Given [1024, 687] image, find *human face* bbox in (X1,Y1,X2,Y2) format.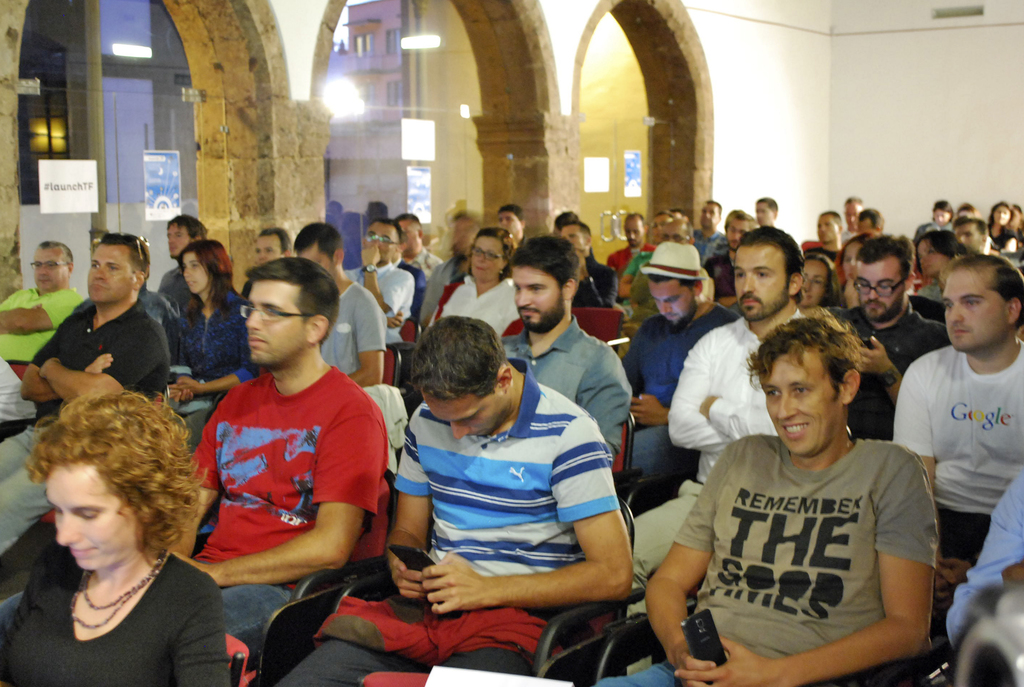
(249,284,305,368).
